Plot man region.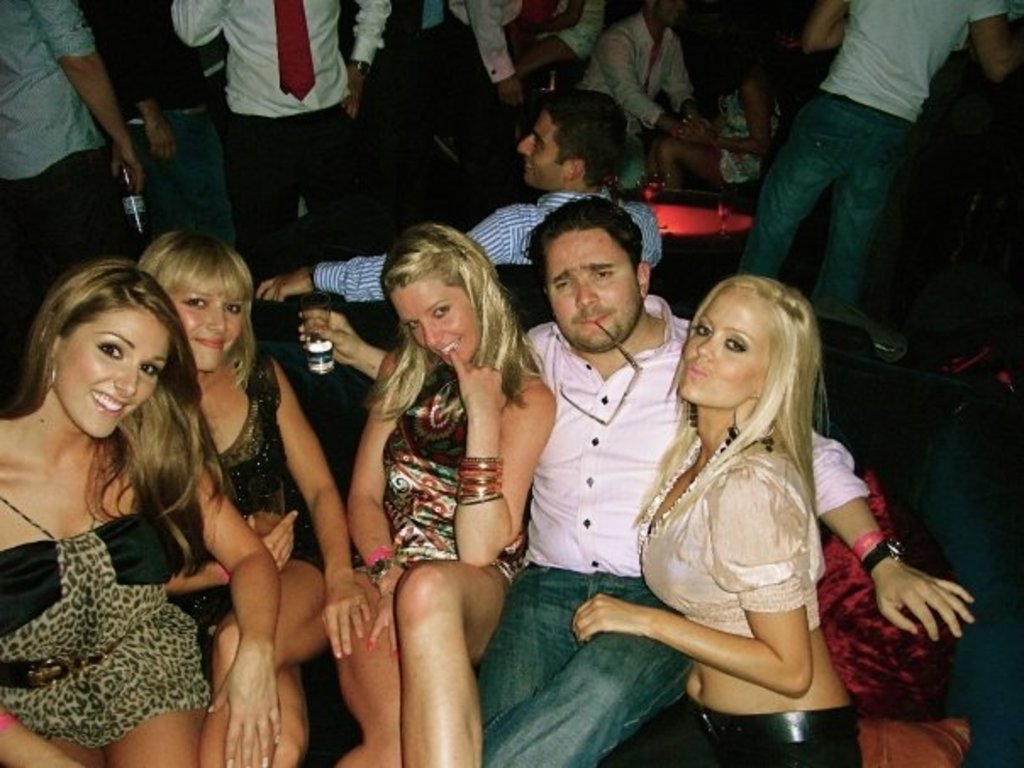
Plotted at (x1=0, y1=2, x2=153, y2=336).
